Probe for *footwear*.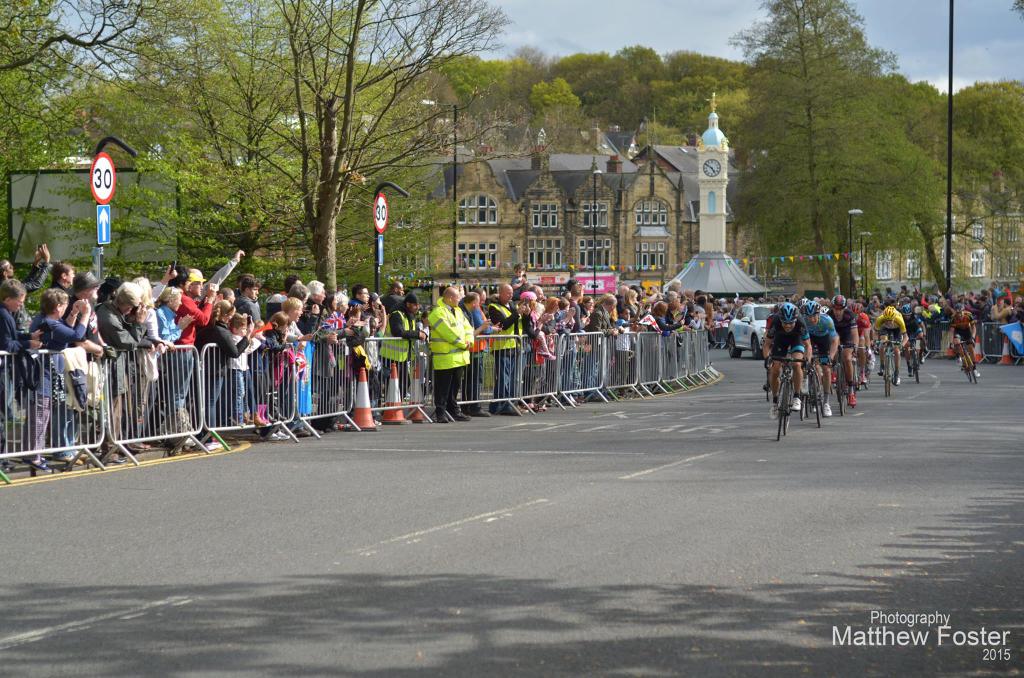
Probe result: Rect(878, 366, 883, 375).
